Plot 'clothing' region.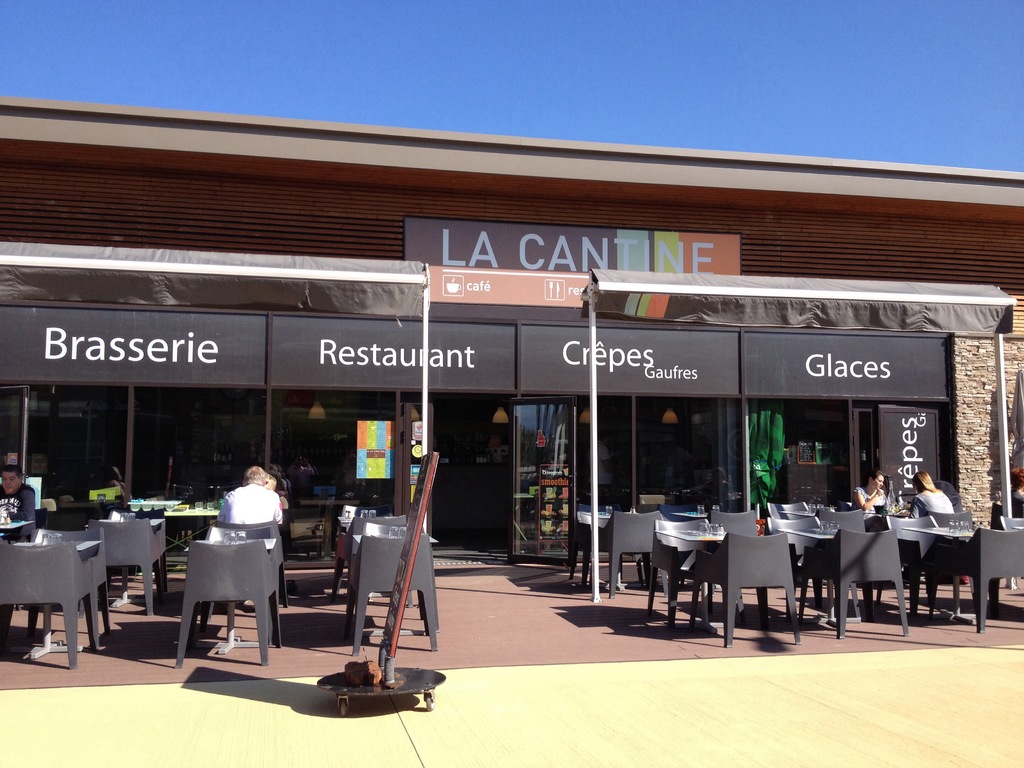
Plotted at (211, 484, 287, 559).
